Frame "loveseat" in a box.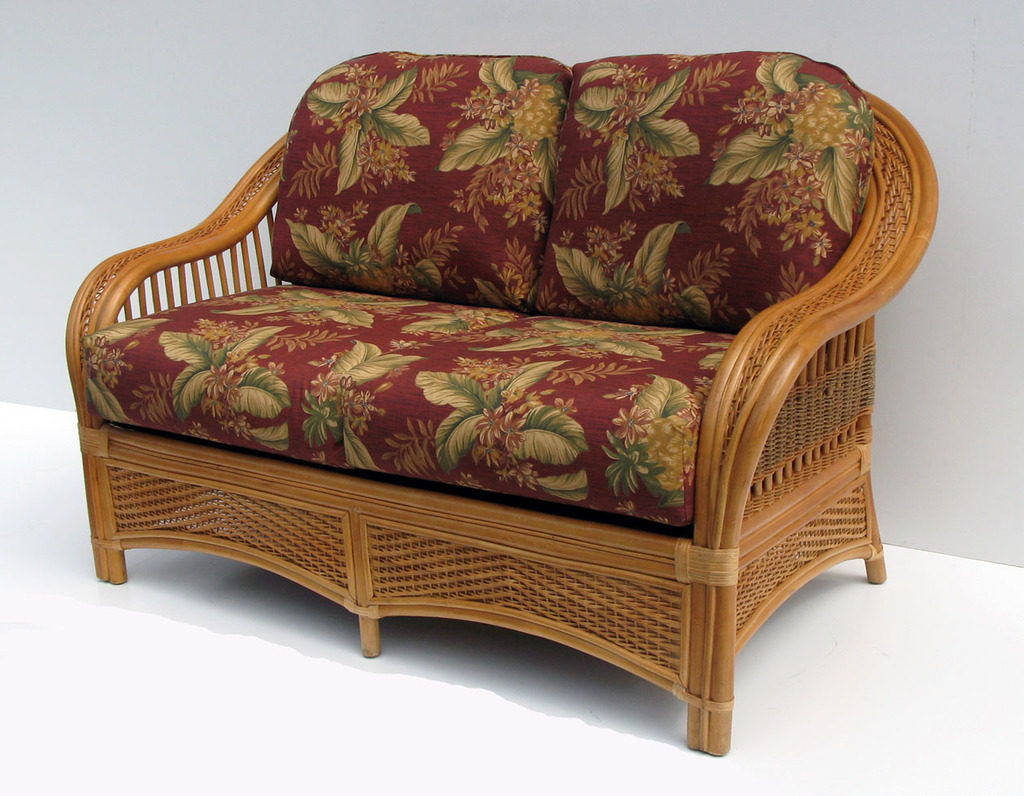
<region>63, 45, 941, 753</region>.
